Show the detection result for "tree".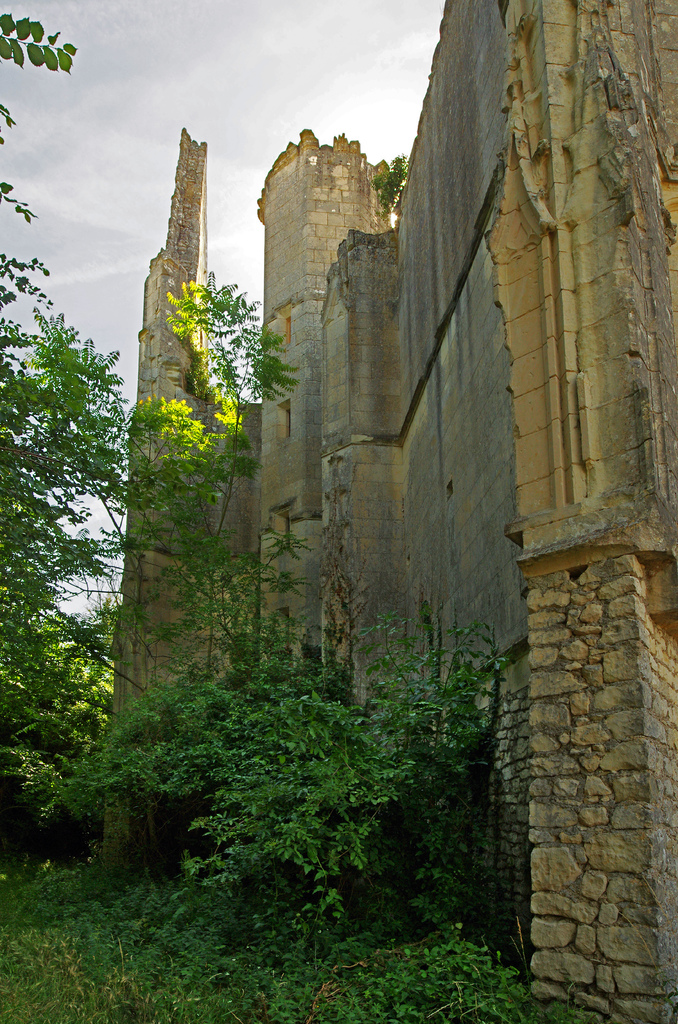
box(0, 1, 496, 931).
